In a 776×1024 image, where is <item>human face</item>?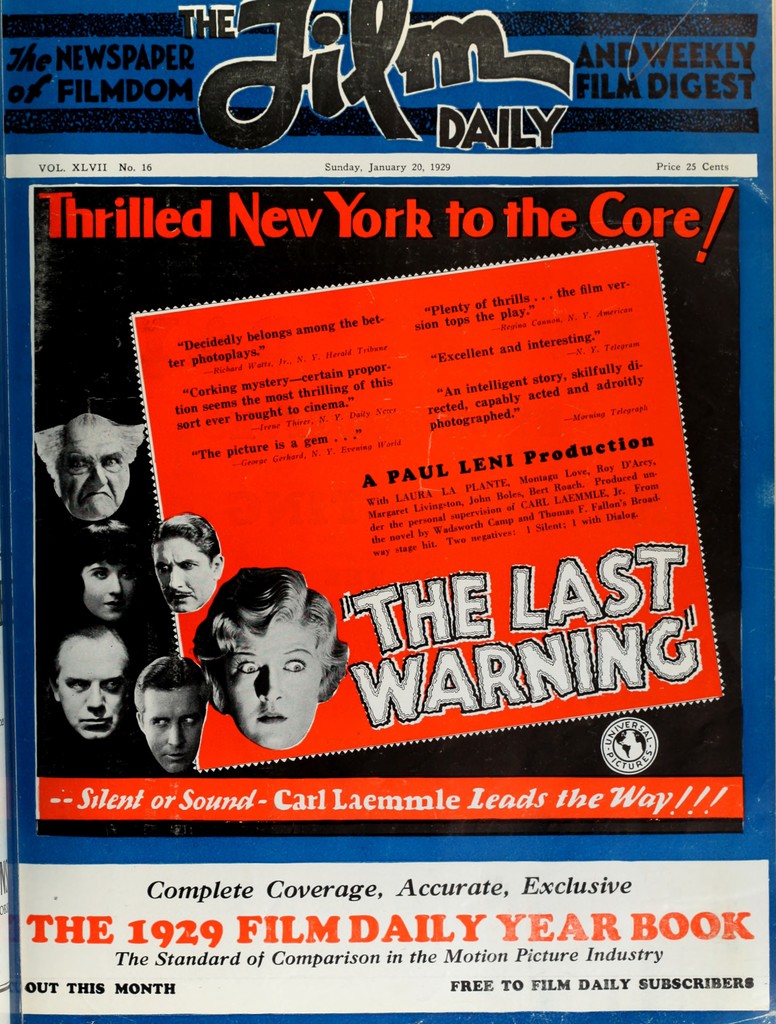
(85, 560, 135, 618).
